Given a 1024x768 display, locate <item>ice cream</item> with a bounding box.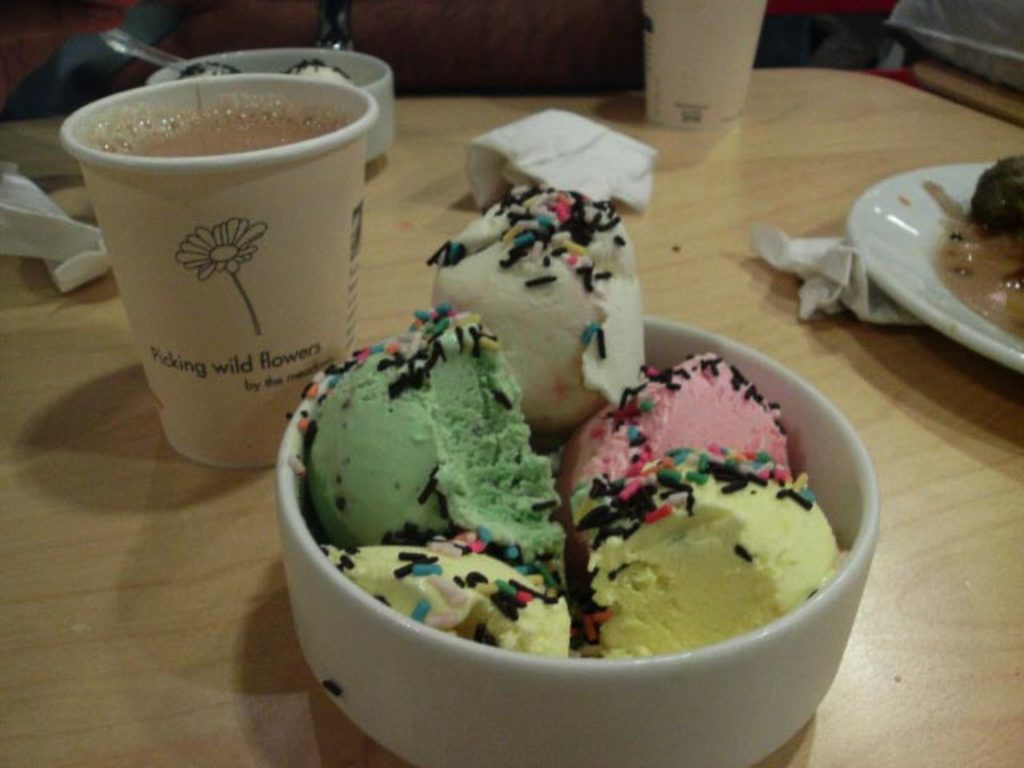
Located: [left=309, top=302, right=565, bottom=582].
